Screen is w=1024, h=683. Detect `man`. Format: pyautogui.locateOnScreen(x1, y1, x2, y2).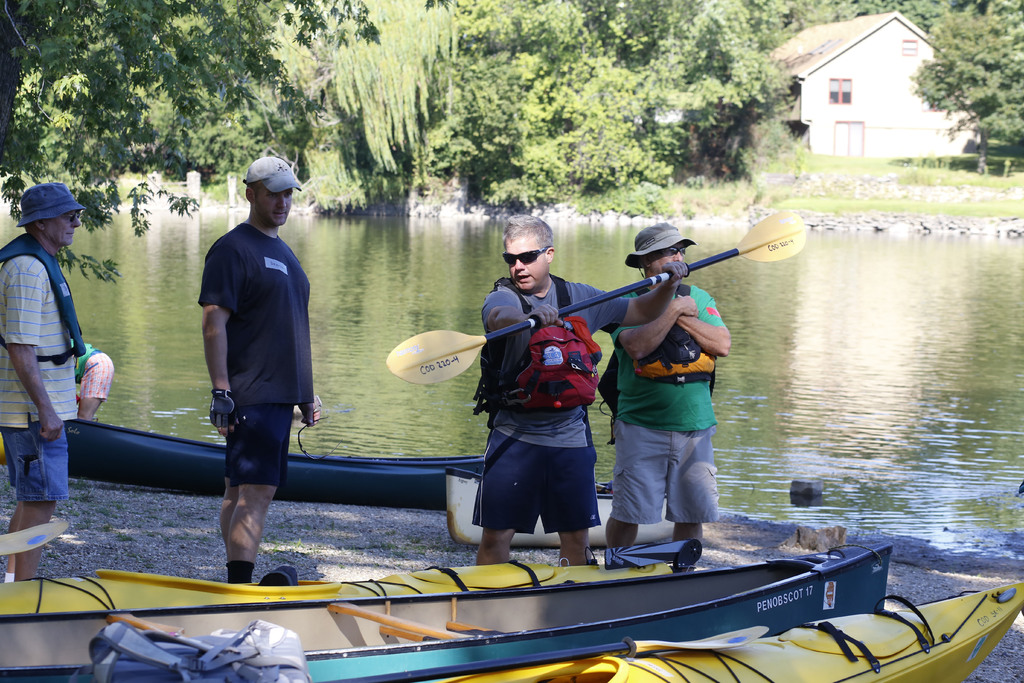
pyautogui.locateOnScreen(475, 204, 687, 566).
